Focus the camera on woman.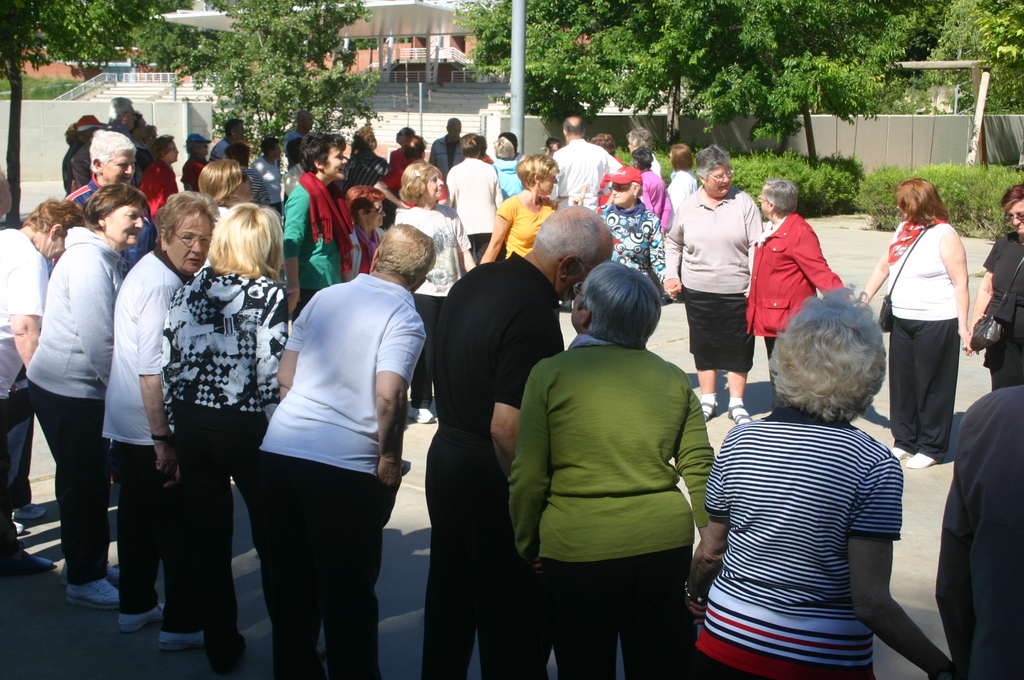
Focus region: crop(476, 150, 565, 261).
